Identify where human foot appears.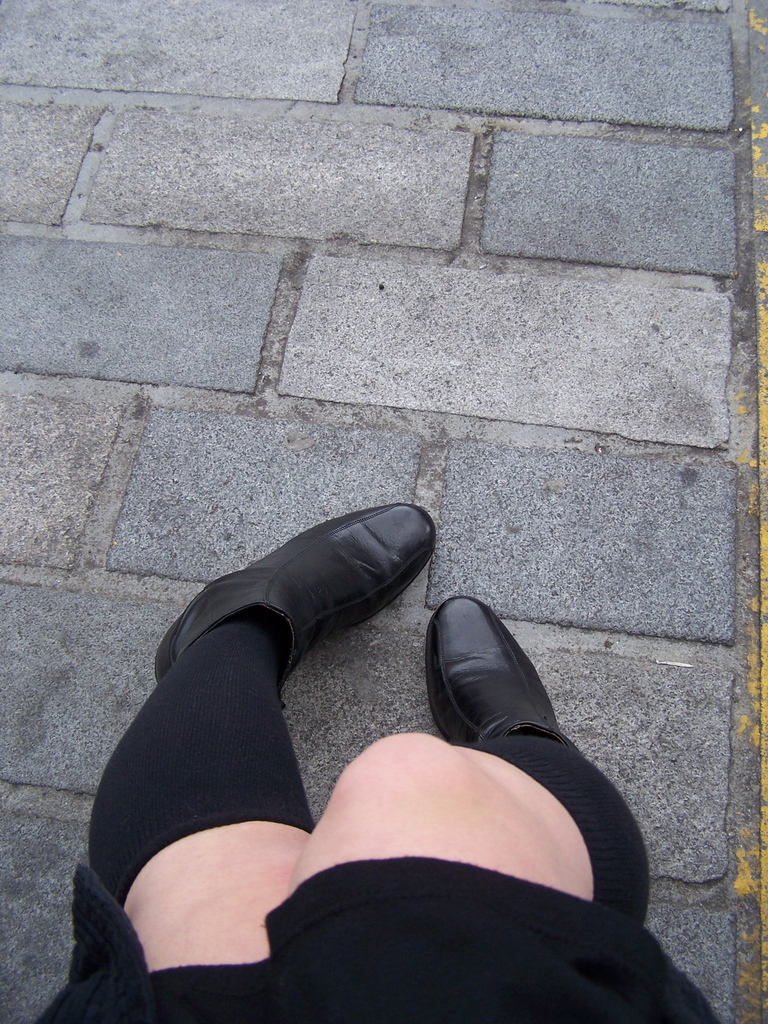
Appears at 147,498,441,700.
